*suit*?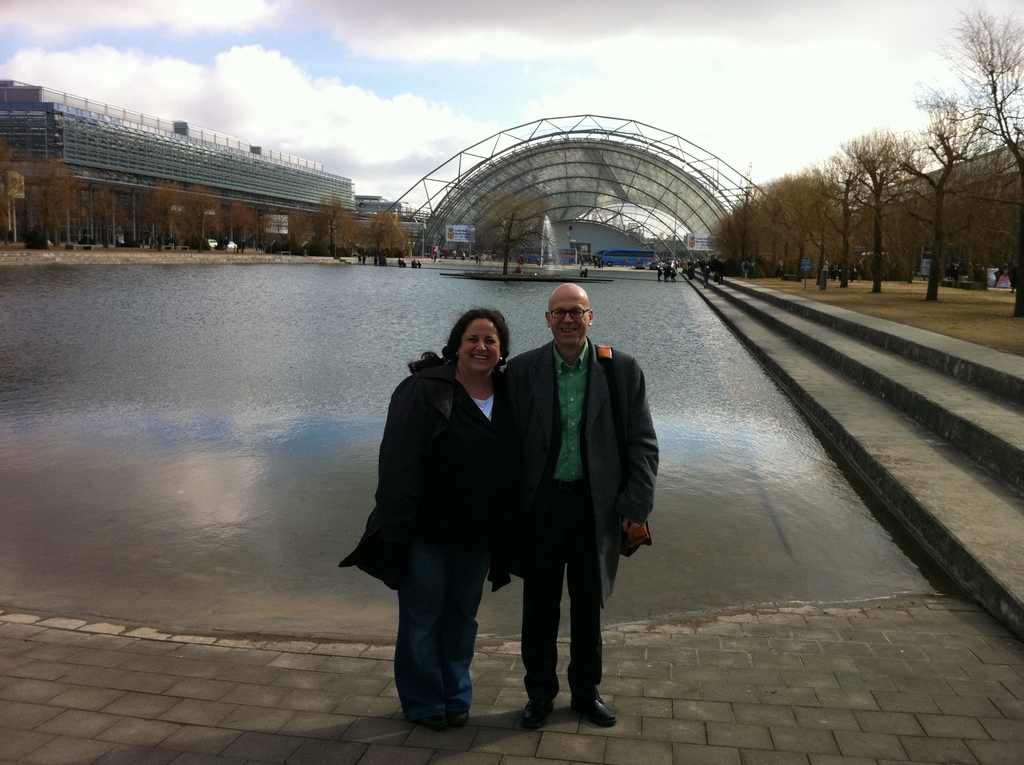
[x1=504, y1=284, x2=654, y2=715]
